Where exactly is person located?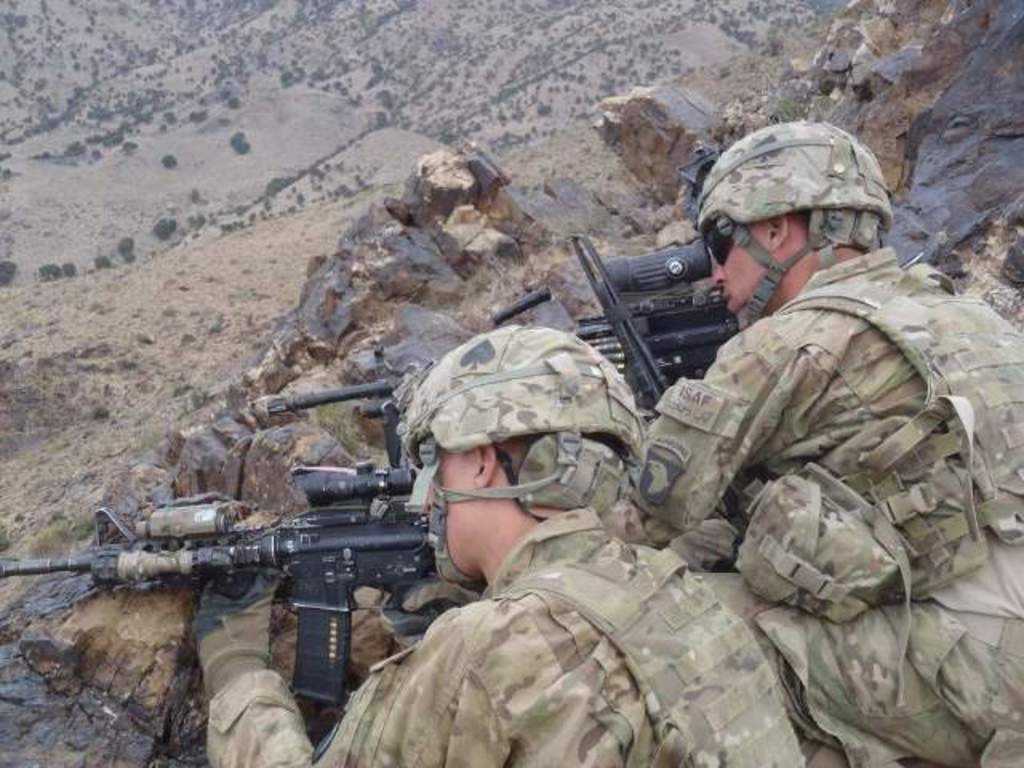
Its bounding box is 618 114 1022 766.
